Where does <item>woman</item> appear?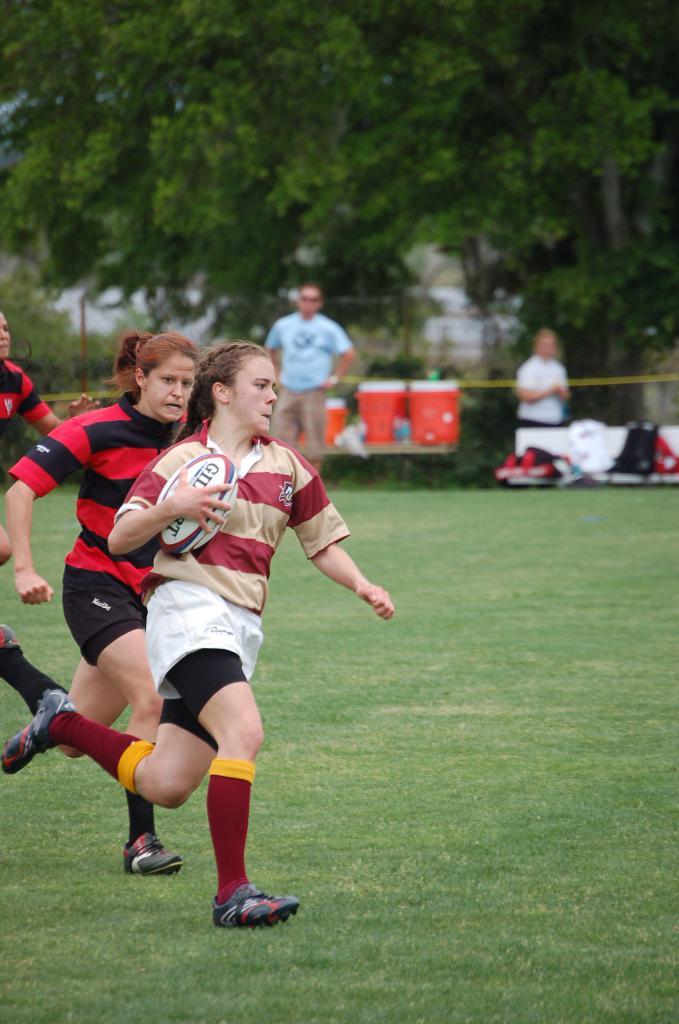
Appears at x1=0, y1=325, x2=201, y2=874.
